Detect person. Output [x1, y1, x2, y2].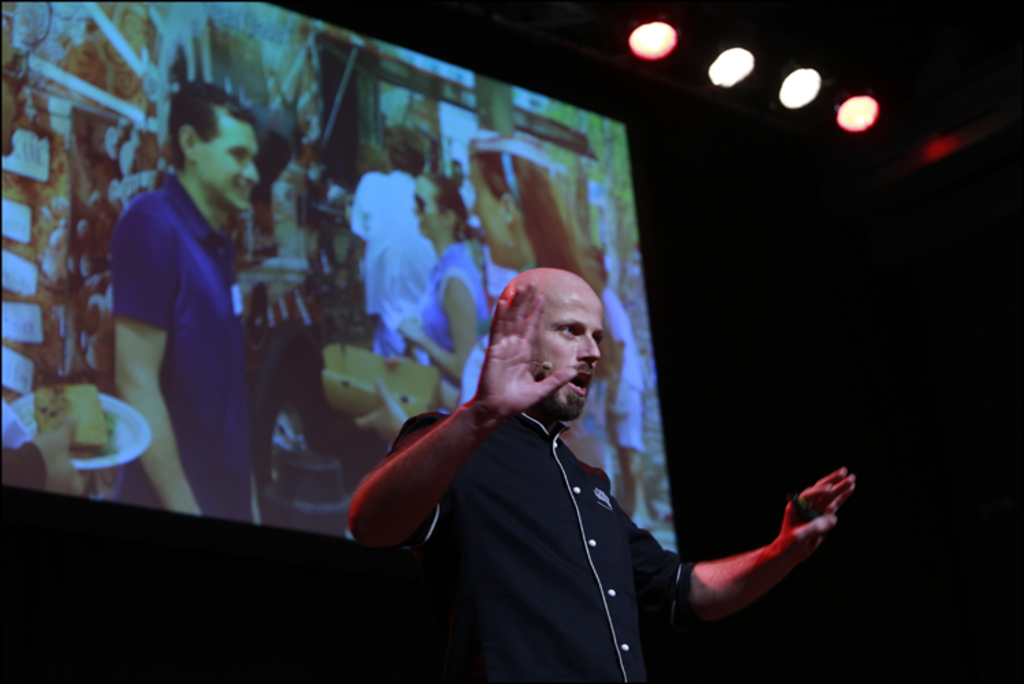
[0, 14, 40, 493].
